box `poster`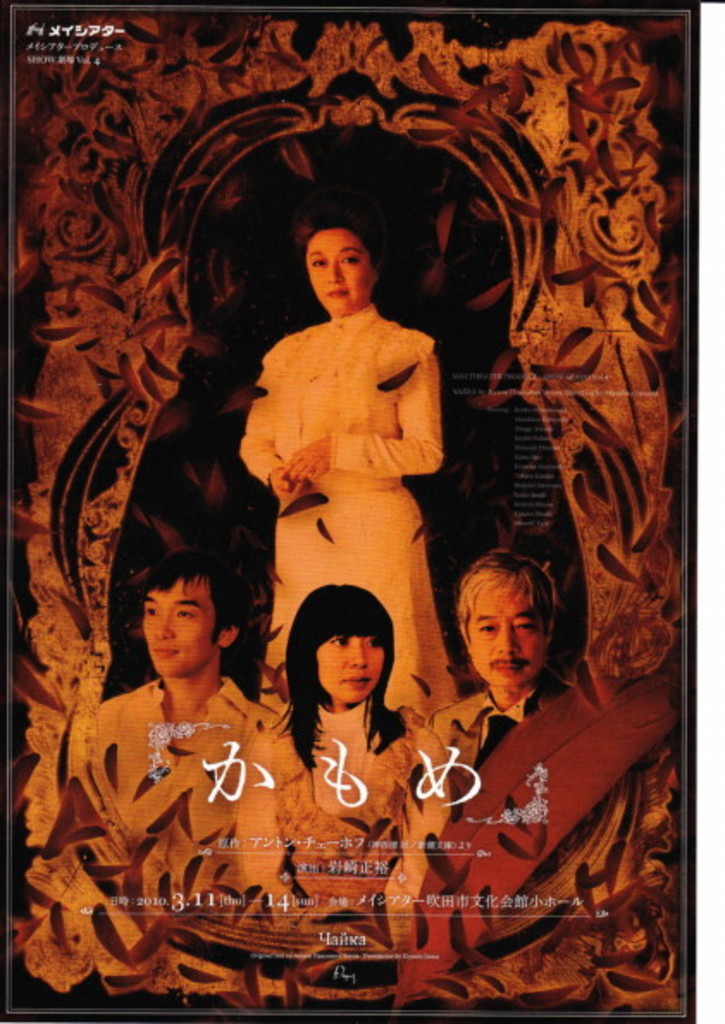
0:2:692:1022
